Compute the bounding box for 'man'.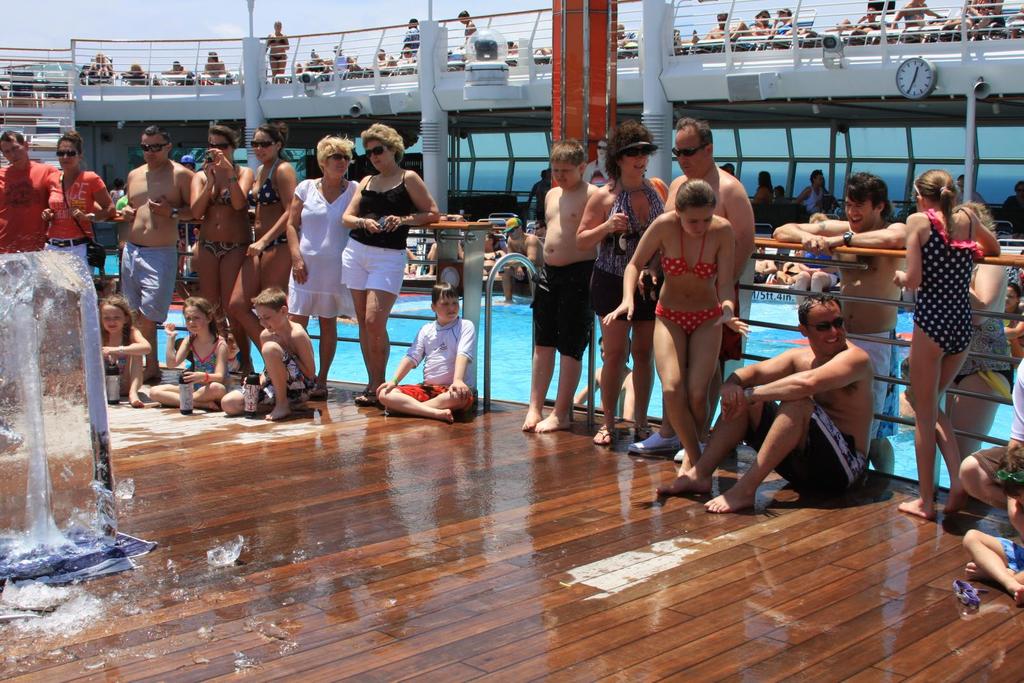
{"left": 0, "top": 127, "right": 61, "bottom": 256}.
